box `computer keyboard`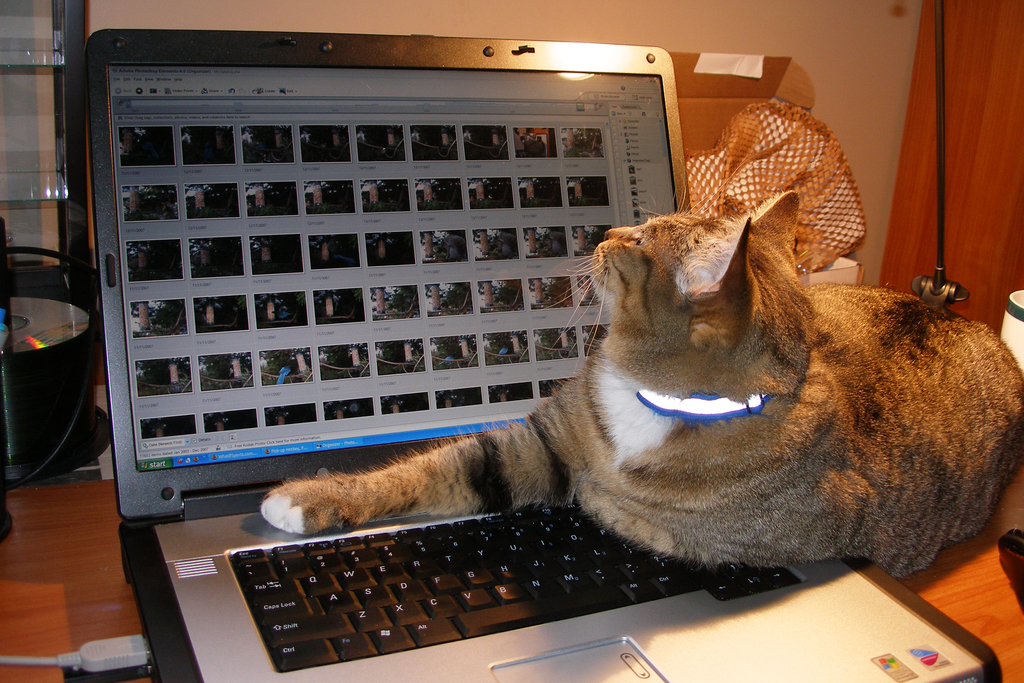
{"x1": 228, "y1": 498, "x2": 803, "y2": 672}
